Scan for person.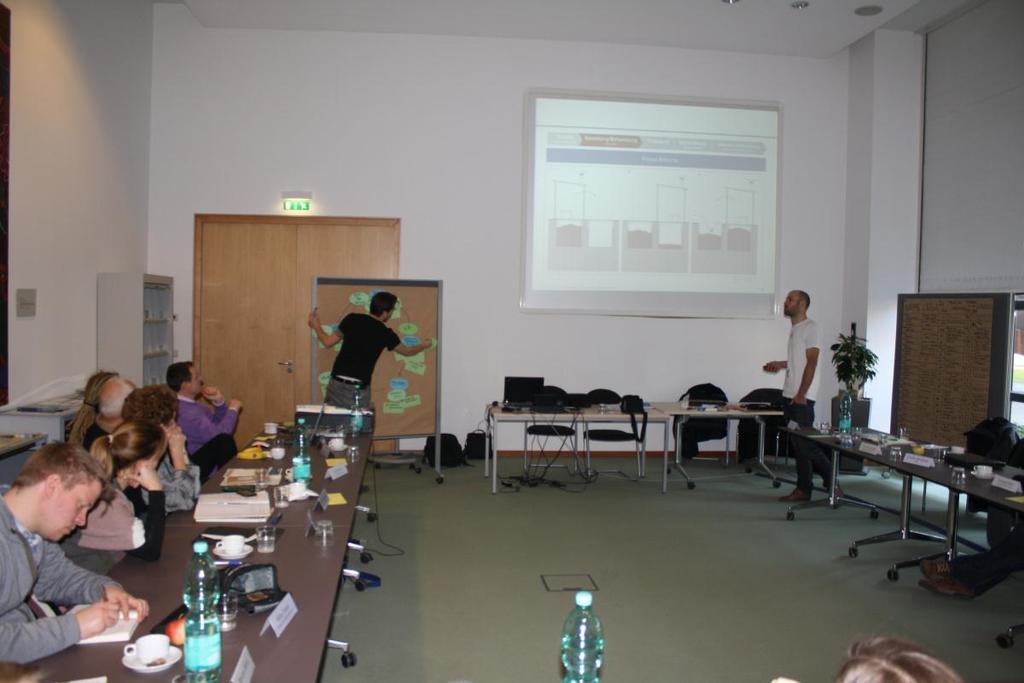
Scan result: [920,515,1023,602].
